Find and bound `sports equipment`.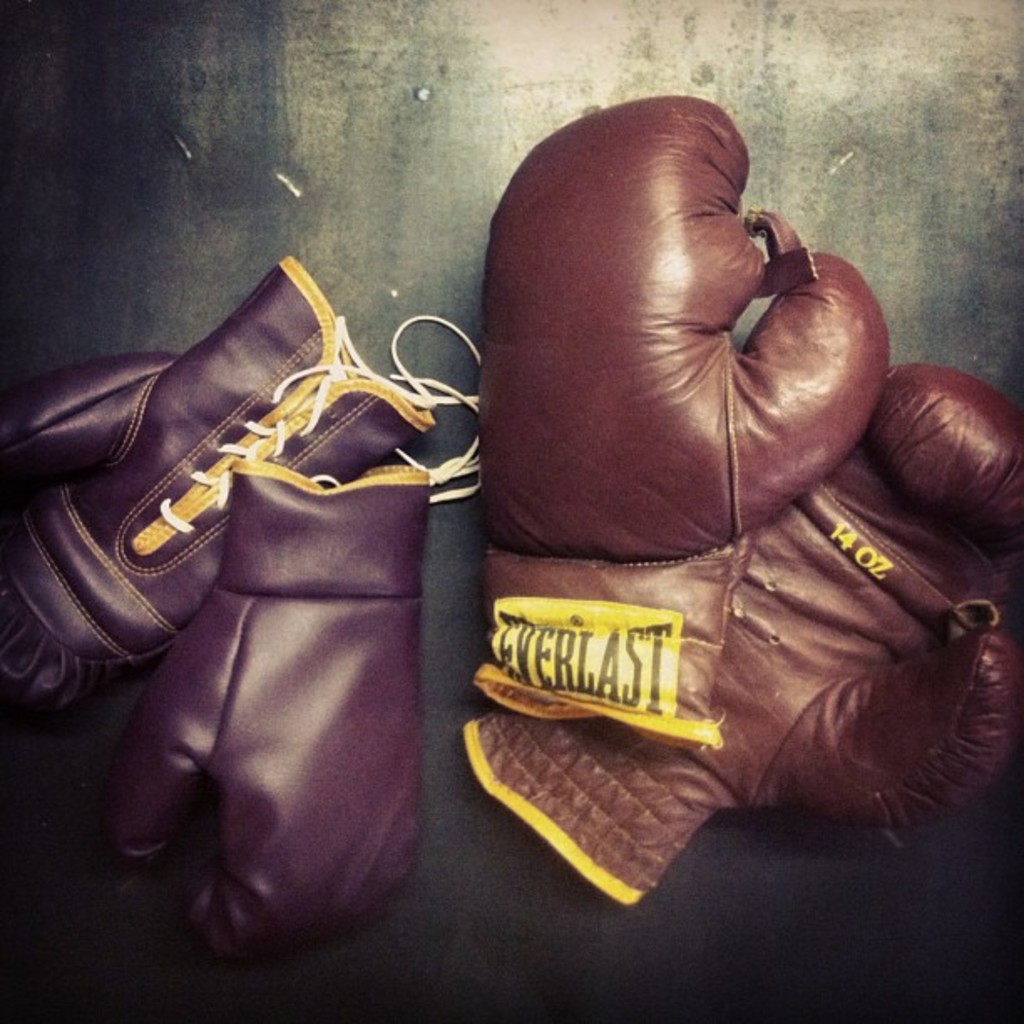
Bound: locate(460, 358, 1022, 904).
